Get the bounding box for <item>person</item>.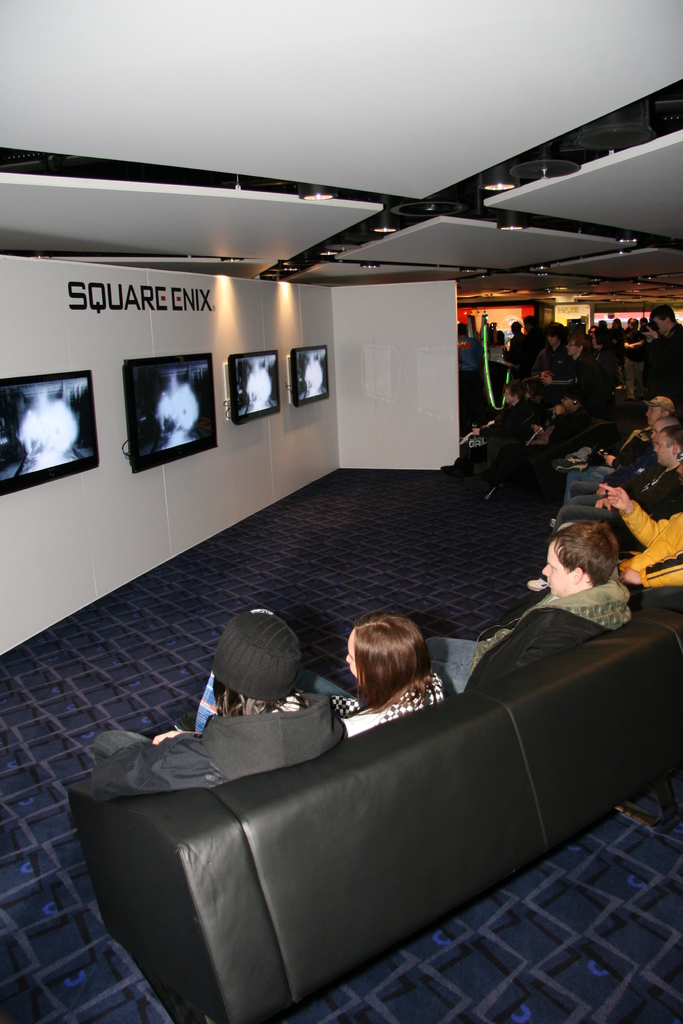
<bbox>339, 616, 428, 742</bbox>.
